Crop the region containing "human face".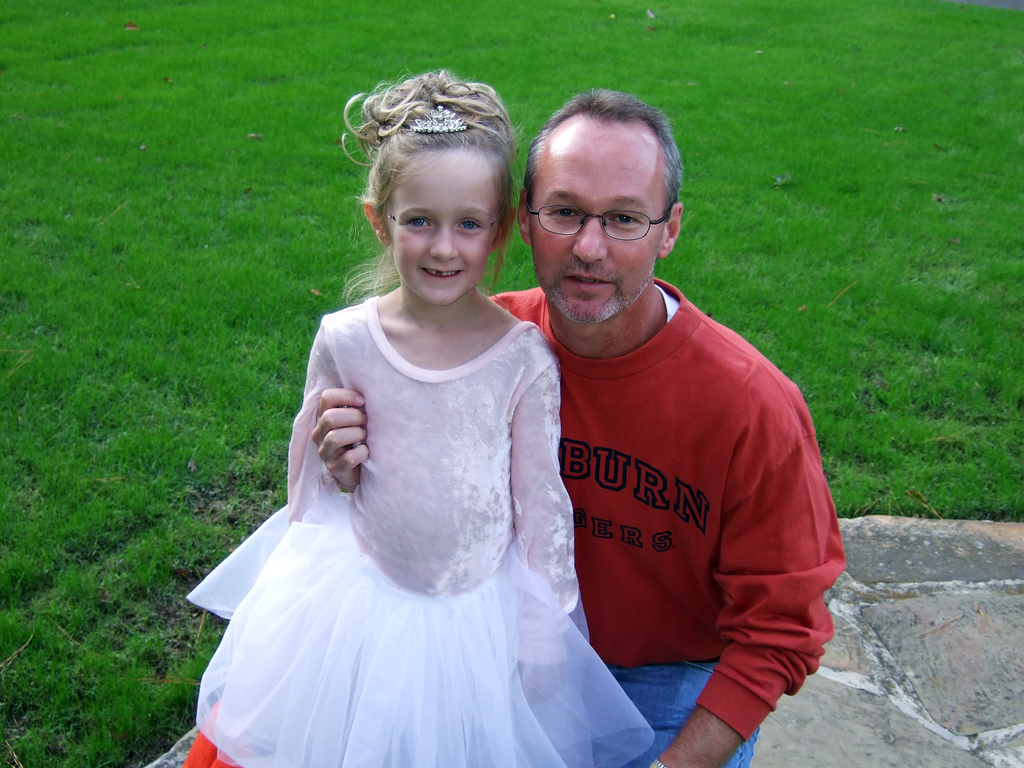
Crop region: bbox(534, 145, 657, 326).
